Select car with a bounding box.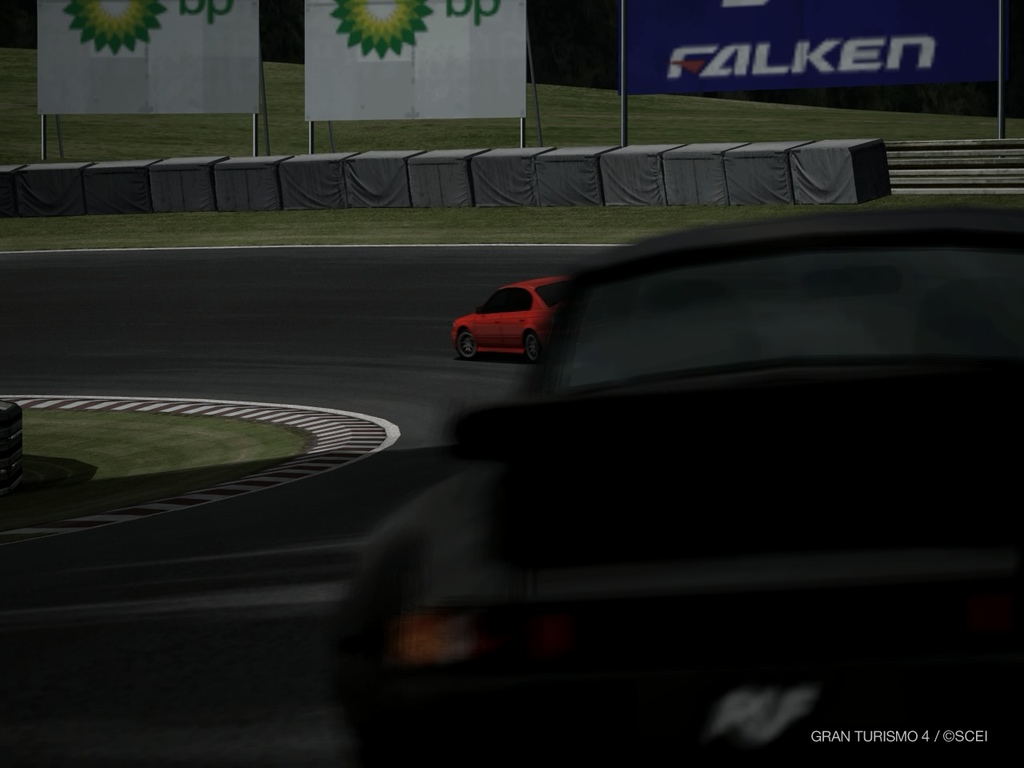
{"x1": 454, "y1": 280, "x2": 560, "y2": 362}.
